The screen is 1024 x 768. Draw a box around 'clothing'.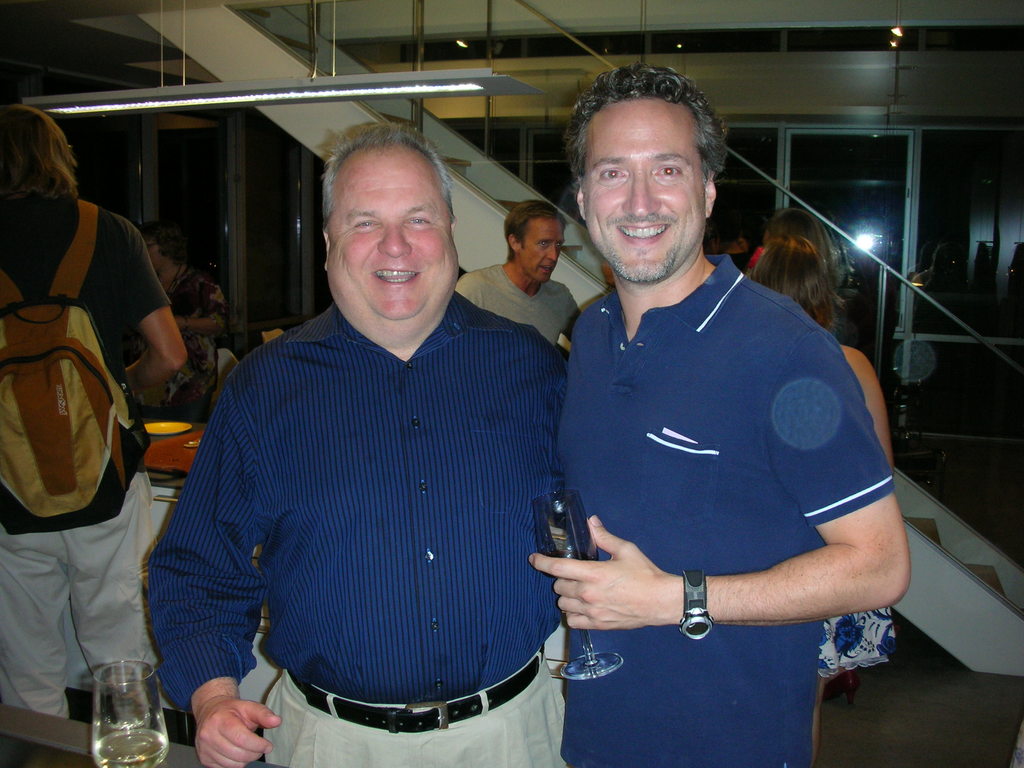
x1=145 y1=287 x2=564 y2=767.
